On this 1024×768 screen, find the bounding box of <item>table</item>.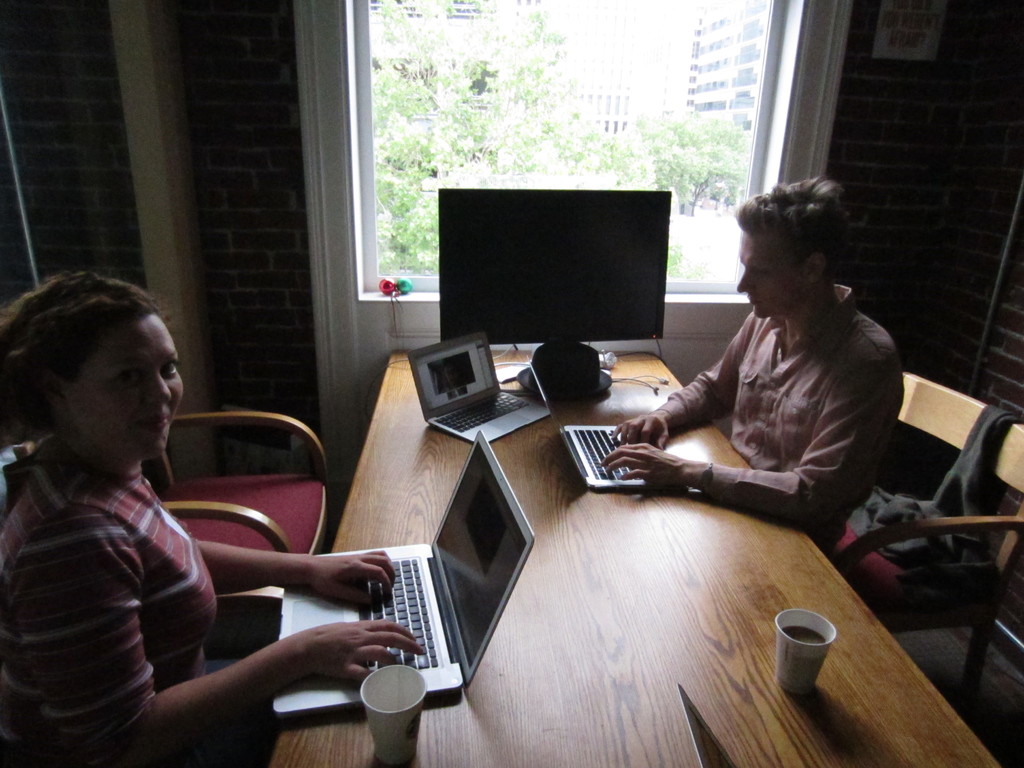
Bounding box: locate(264, 347, 1000, 767).
